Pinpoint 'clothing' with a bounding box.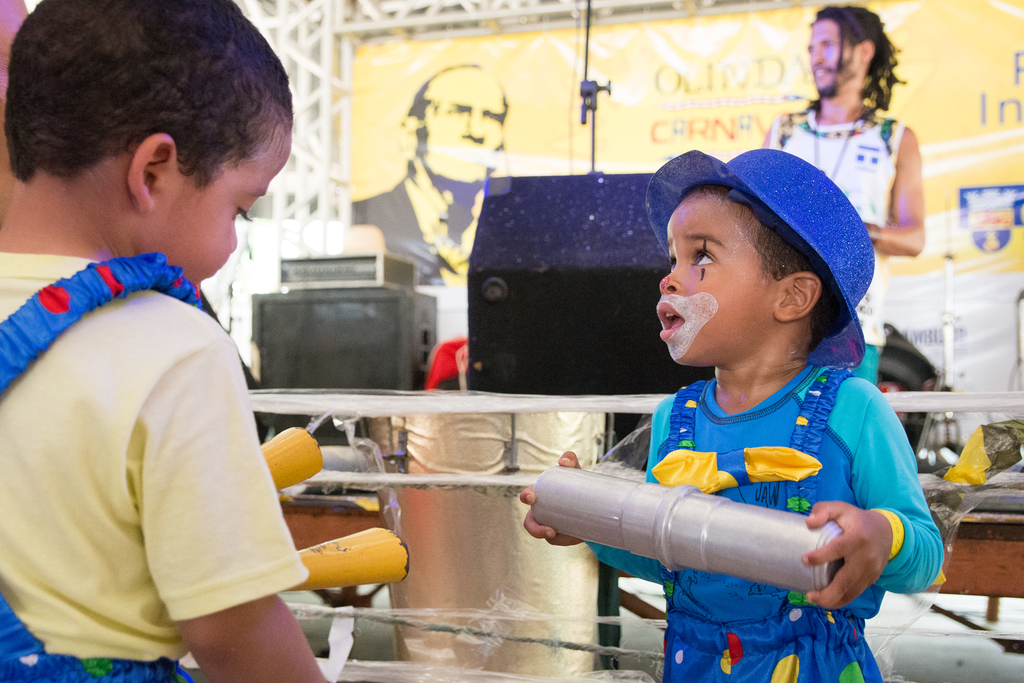
region(765, 99, 904, 350).
